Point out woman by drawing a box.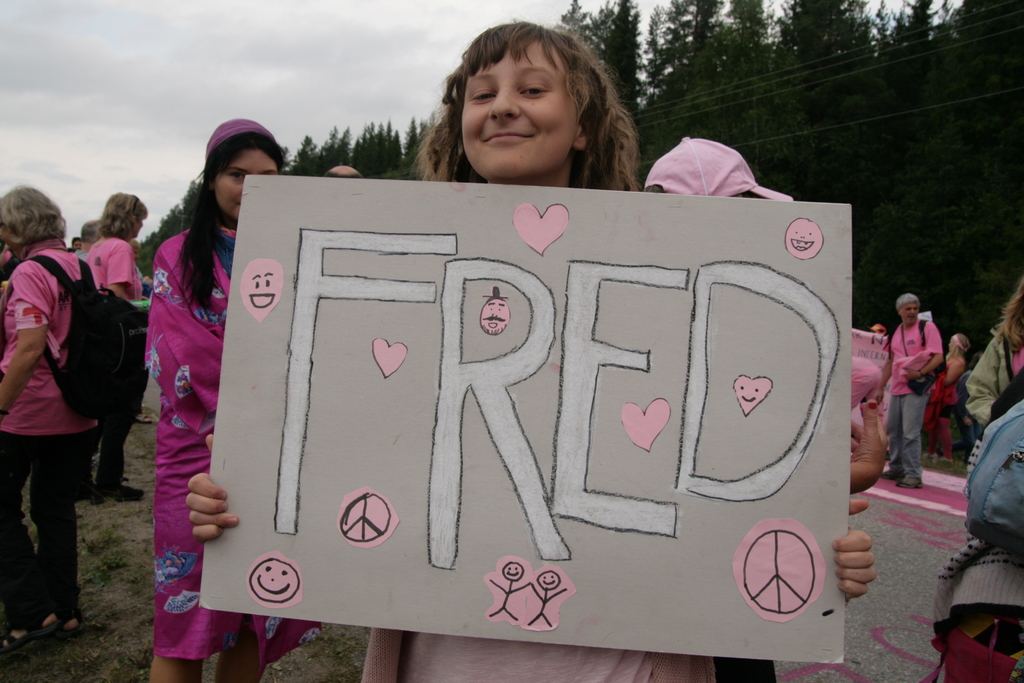
x1=0 y1=177 x2=142 y2=637.
